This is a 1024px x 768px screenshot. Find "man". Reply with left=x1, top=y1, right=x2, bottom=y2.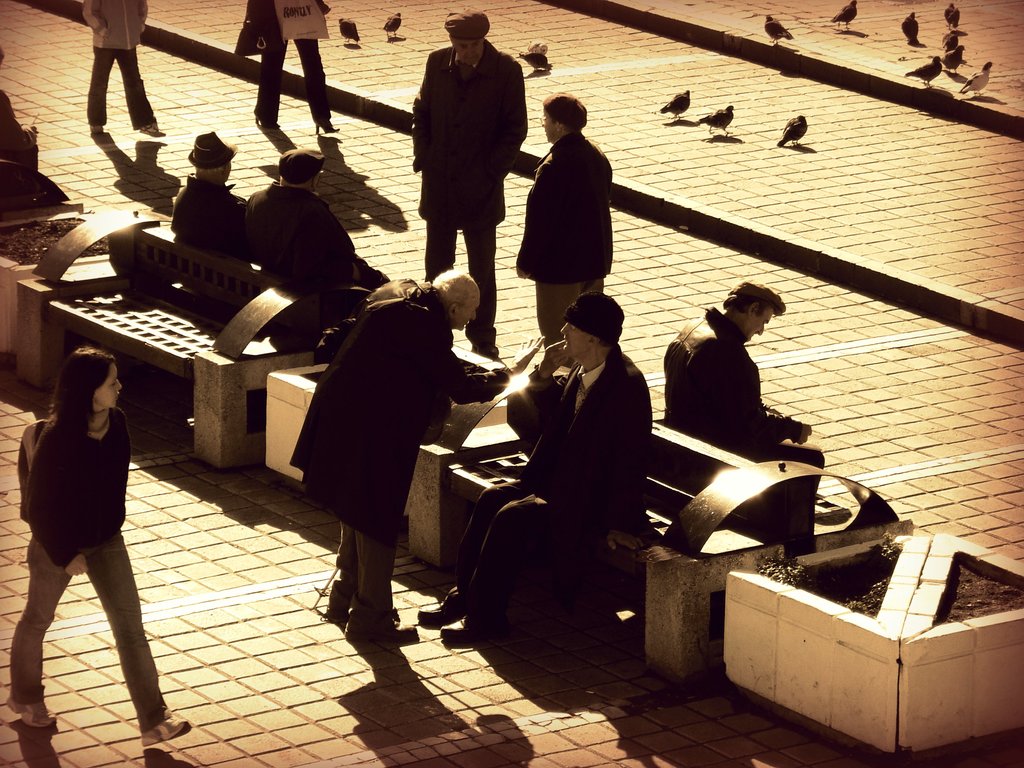
left=0, top=44, right=38, bottom=171.
